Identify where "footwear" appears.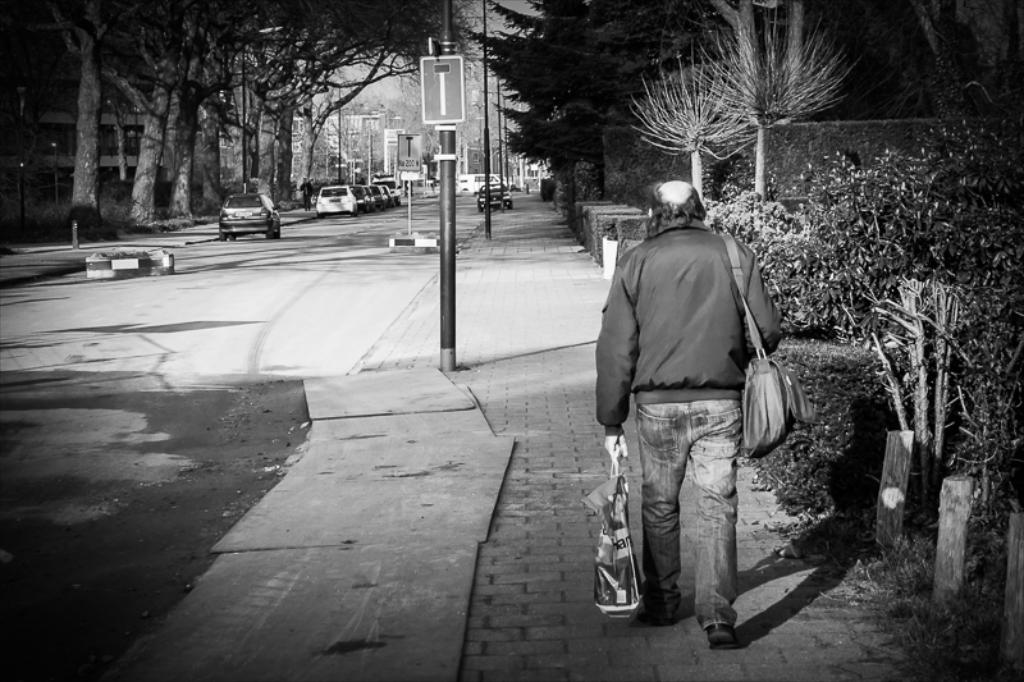
Appears at rect(643, 609, 675, 623).
